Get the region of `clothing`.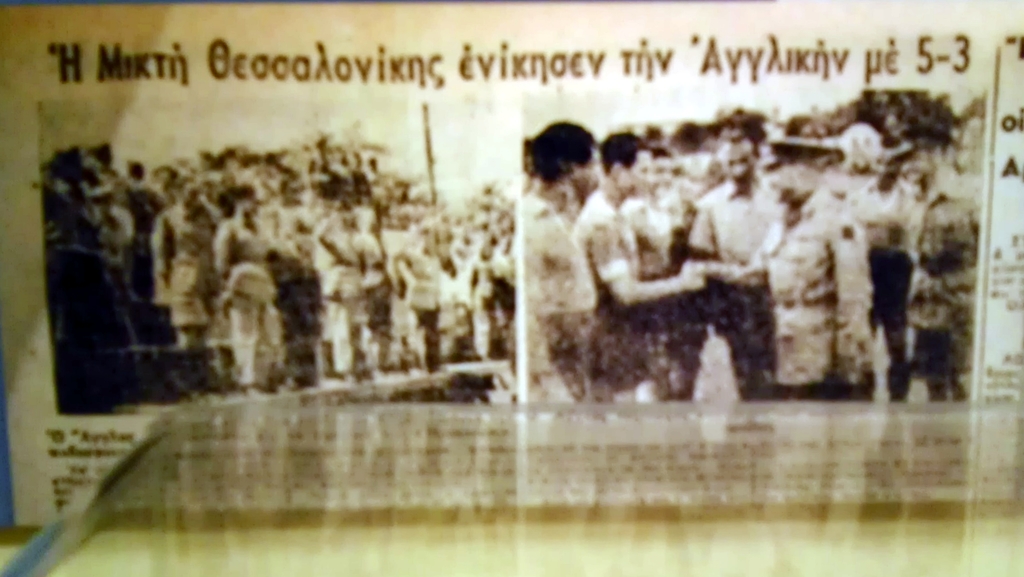
(x1=515, y1=199, x2=600, y2=433).
